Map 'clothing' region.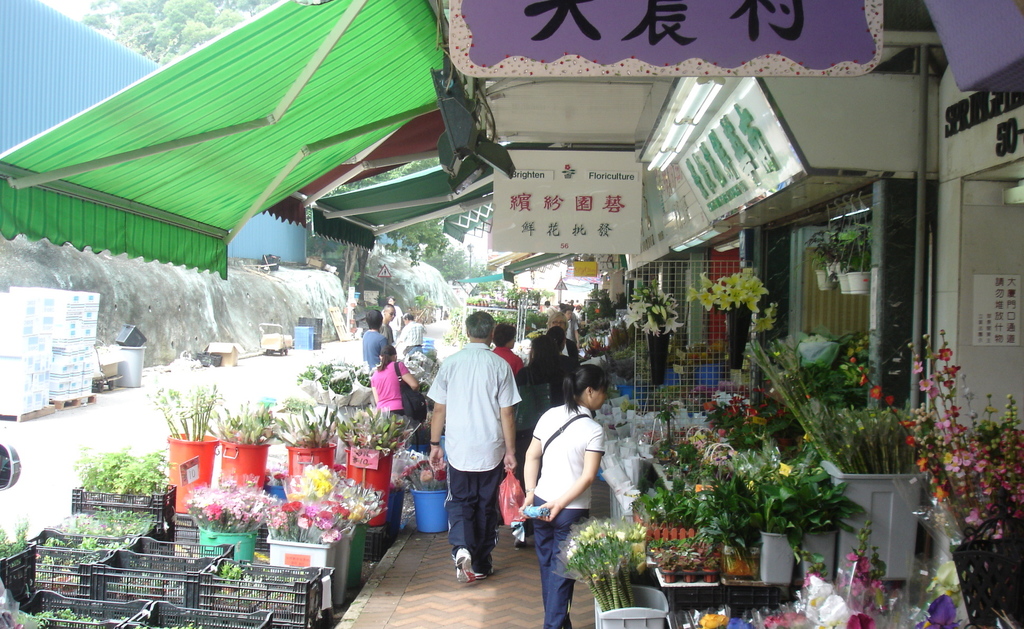
Mapped to (442,453,505,572).
